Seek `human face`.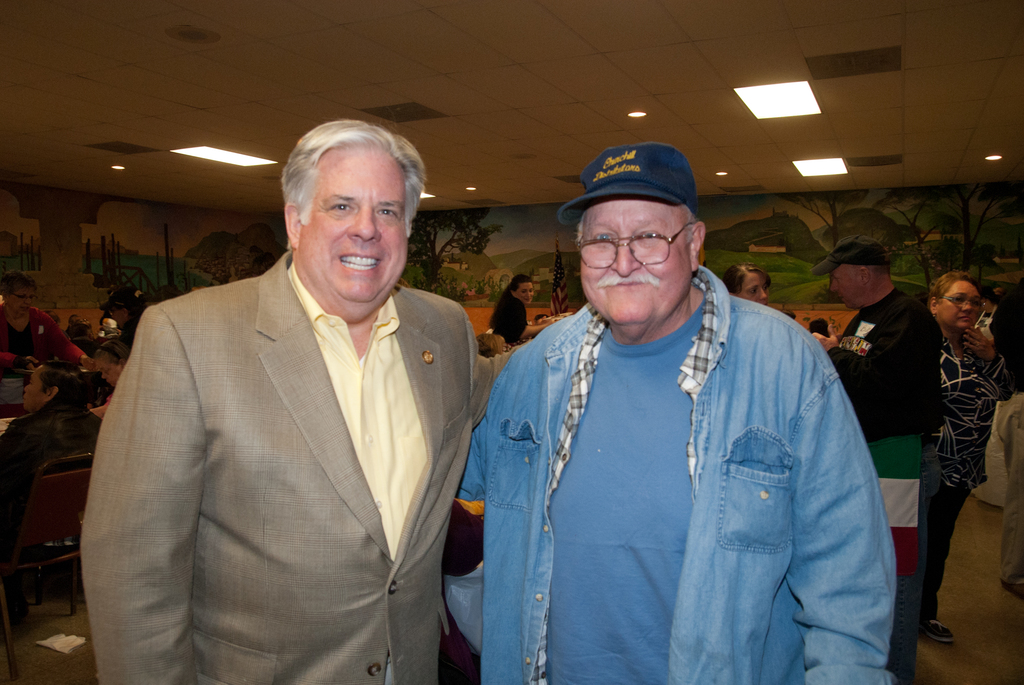
(932,284,976,332).
